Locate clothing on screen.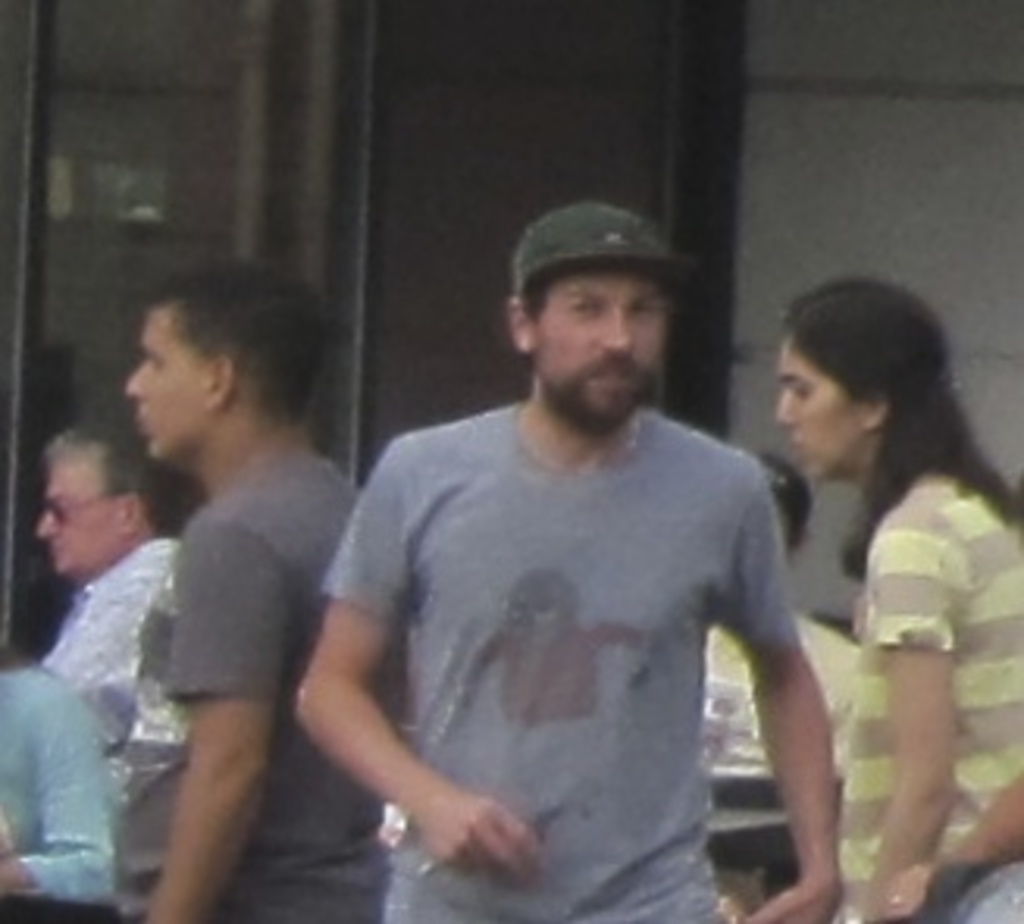
On screen at <bbox>41, 536, 194, 921</bbox>.
